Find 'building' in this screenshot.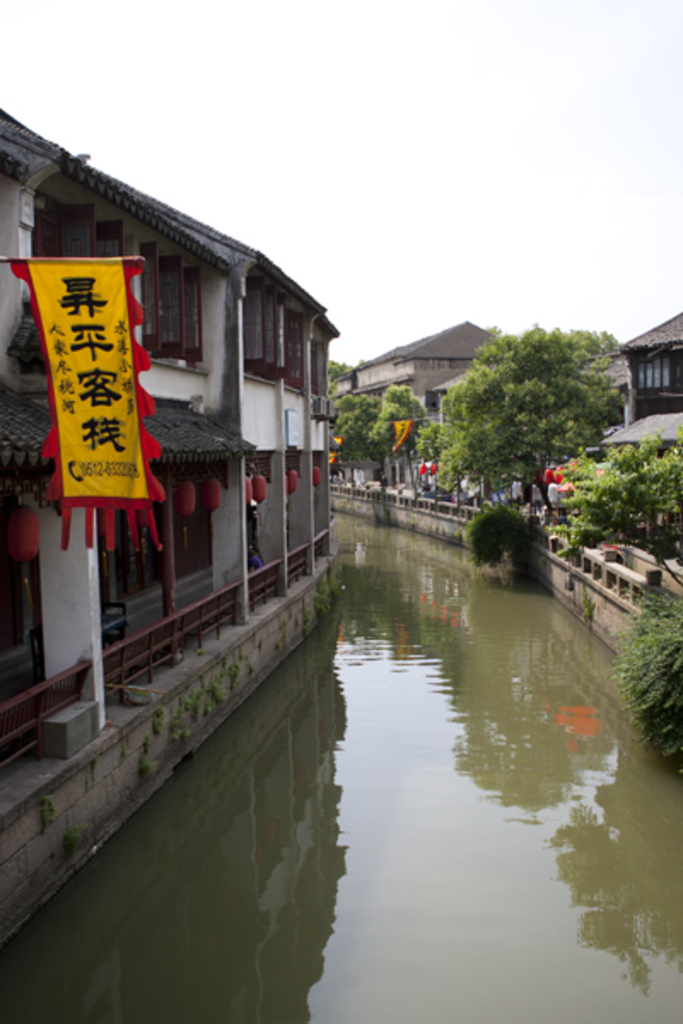
The bounding box for 'building' is crop(342, 319, 505, 474).
